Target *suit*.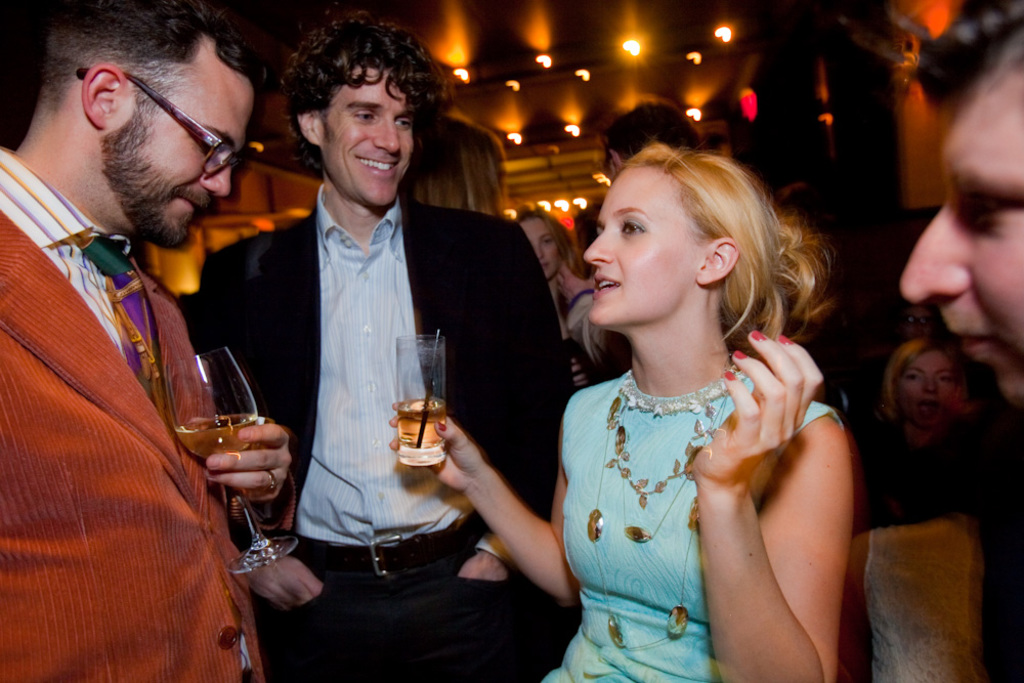
Target region: <bbox>194, 194, 571, 682</bbox>.
